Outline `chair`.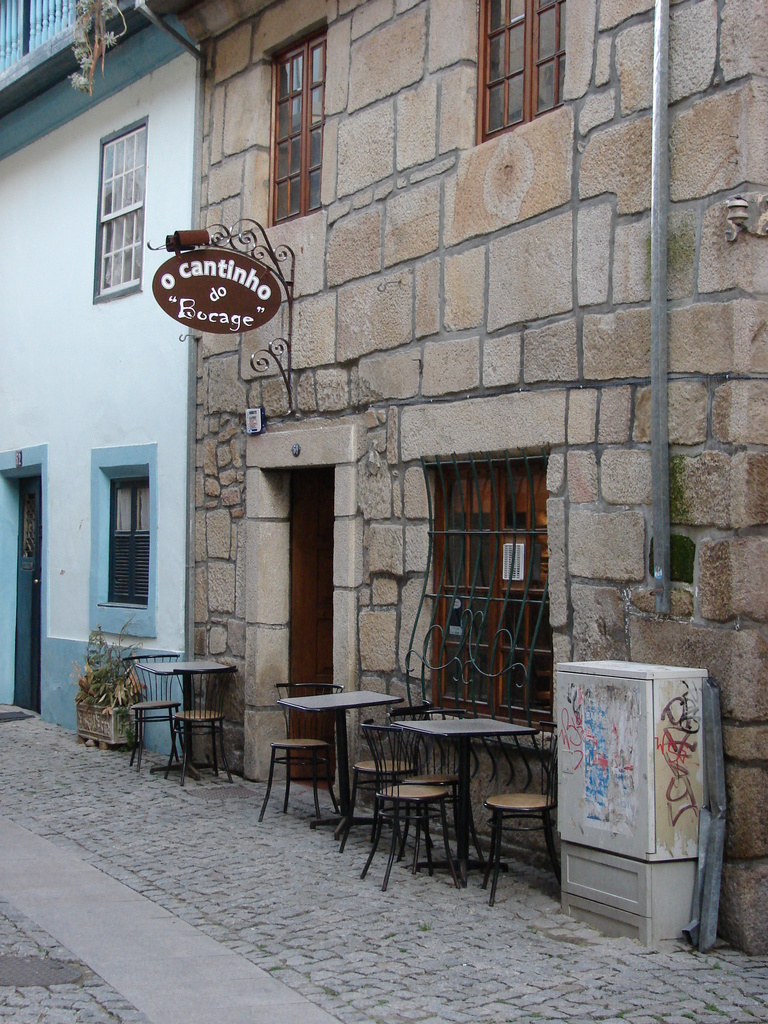
Outline: 163, 660, 238, 781.
